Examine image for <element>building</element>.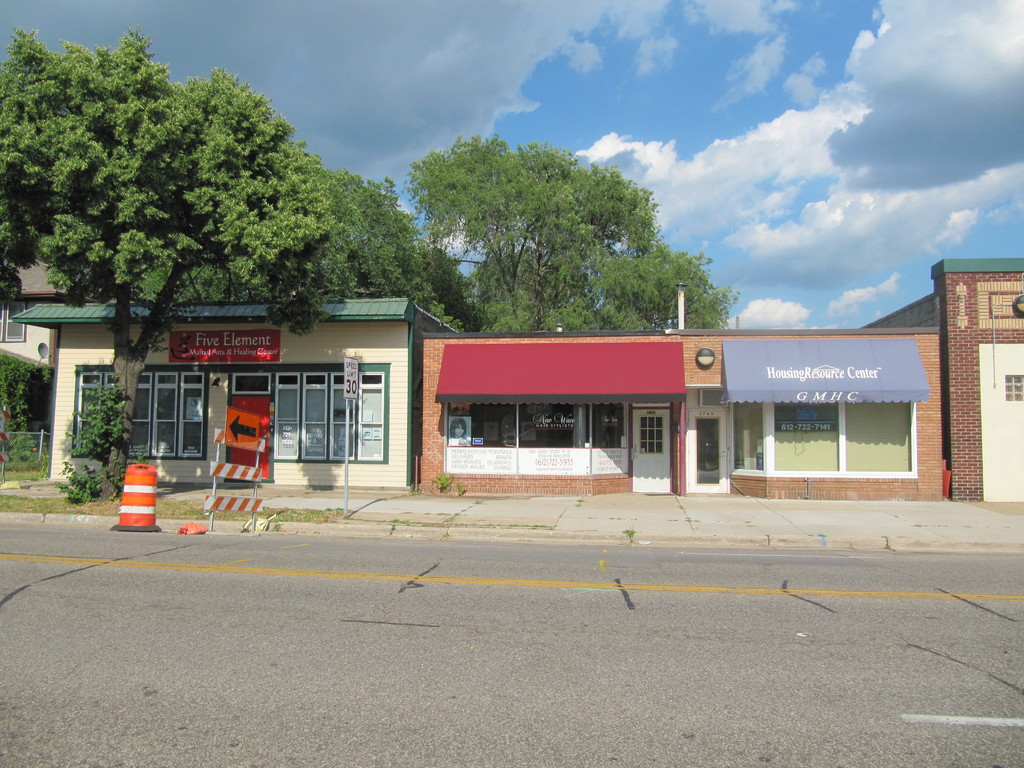
Examination result: x1=10 y1=297 x2=451 y2=503.
